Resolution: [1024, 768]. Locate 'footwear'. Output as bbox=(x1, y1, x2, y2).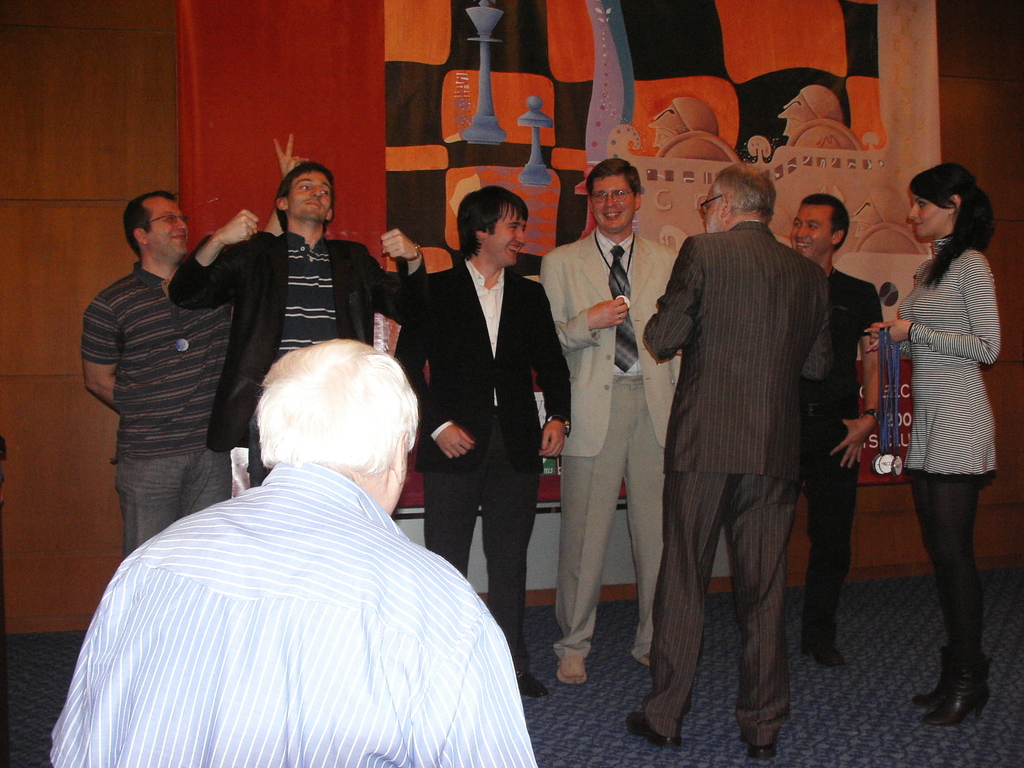
bbox=(625, 708, 684, 751).
